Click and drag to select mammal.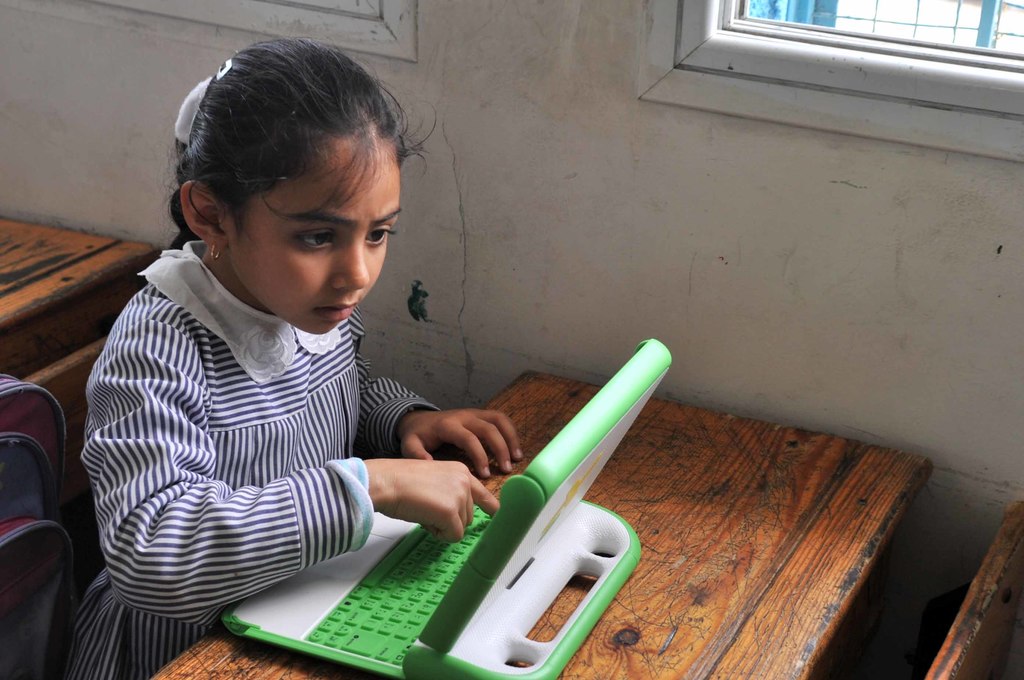
Selection: [x1=68, y1=85, x2=570, y2=656].
